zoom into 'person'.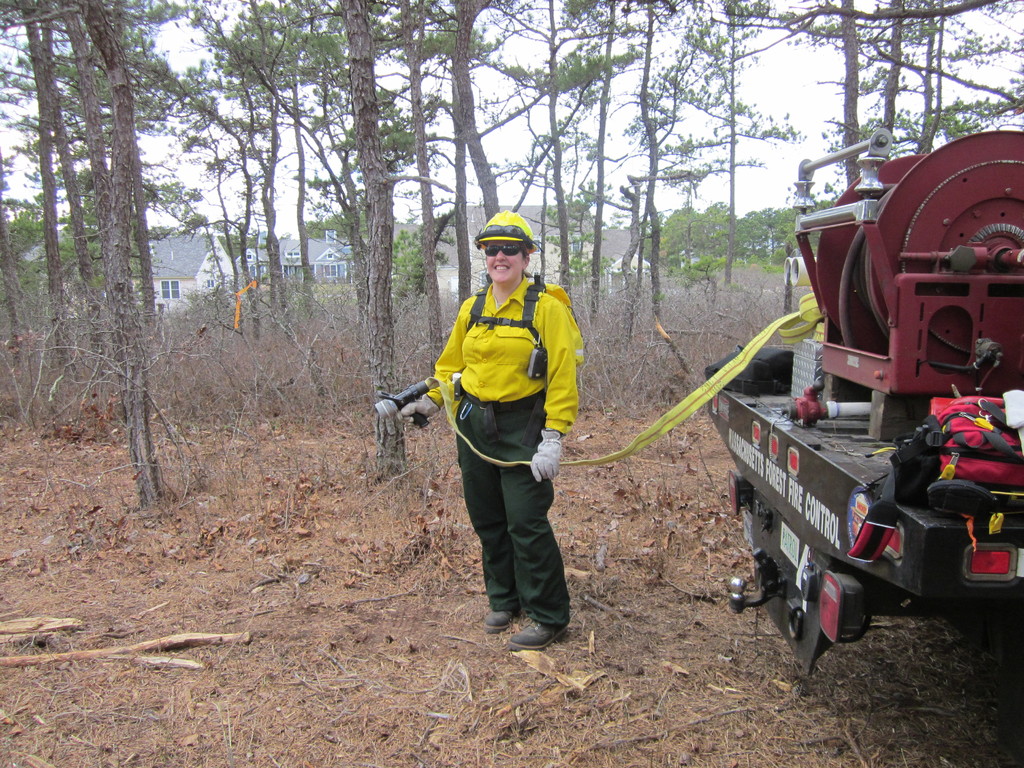
Zoom target: {"left": 419, "top": 216, "right": 586, "bottom": 650}.
